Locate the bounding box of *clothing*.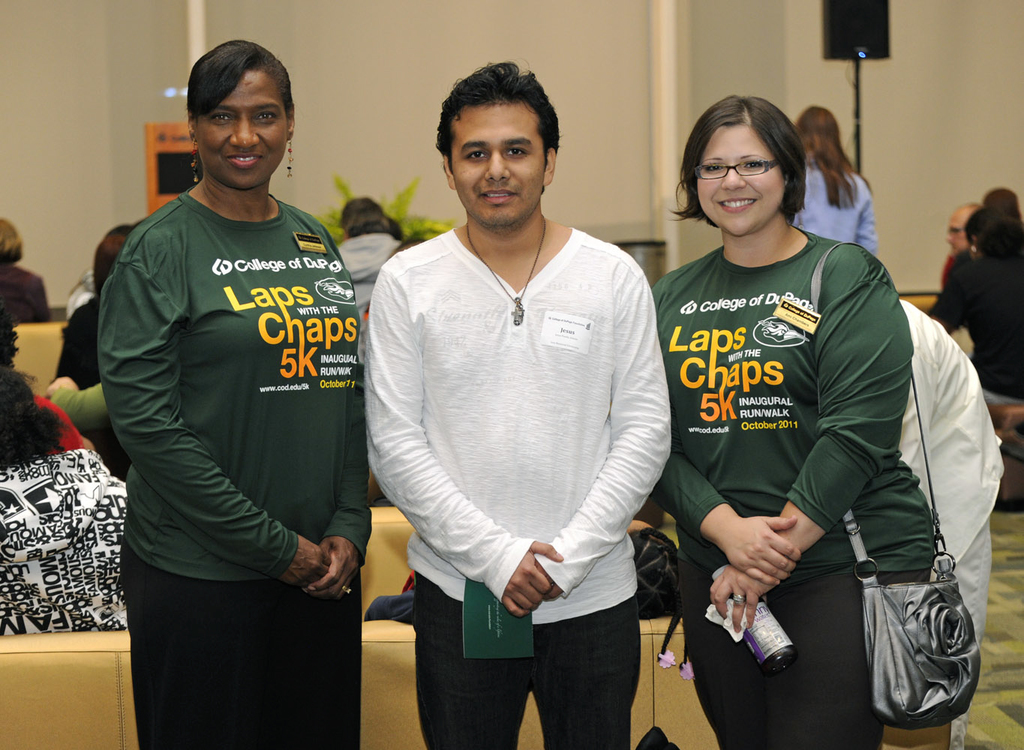
Bounding box: 899:298:1007:749.
